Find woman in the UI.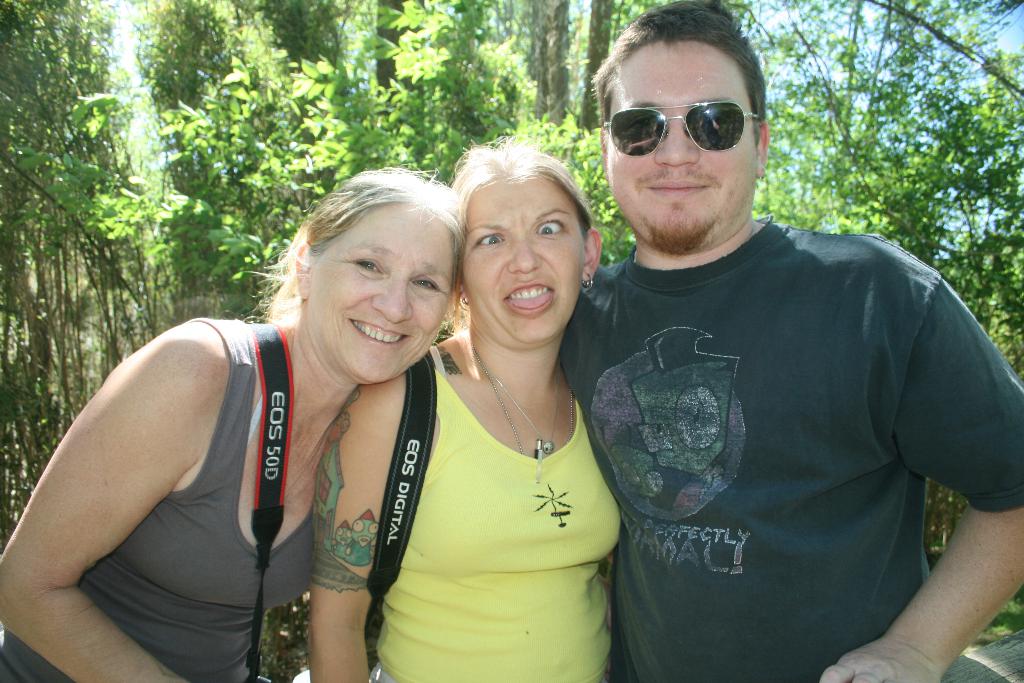
UI element at [308, 133, 619, 682].
